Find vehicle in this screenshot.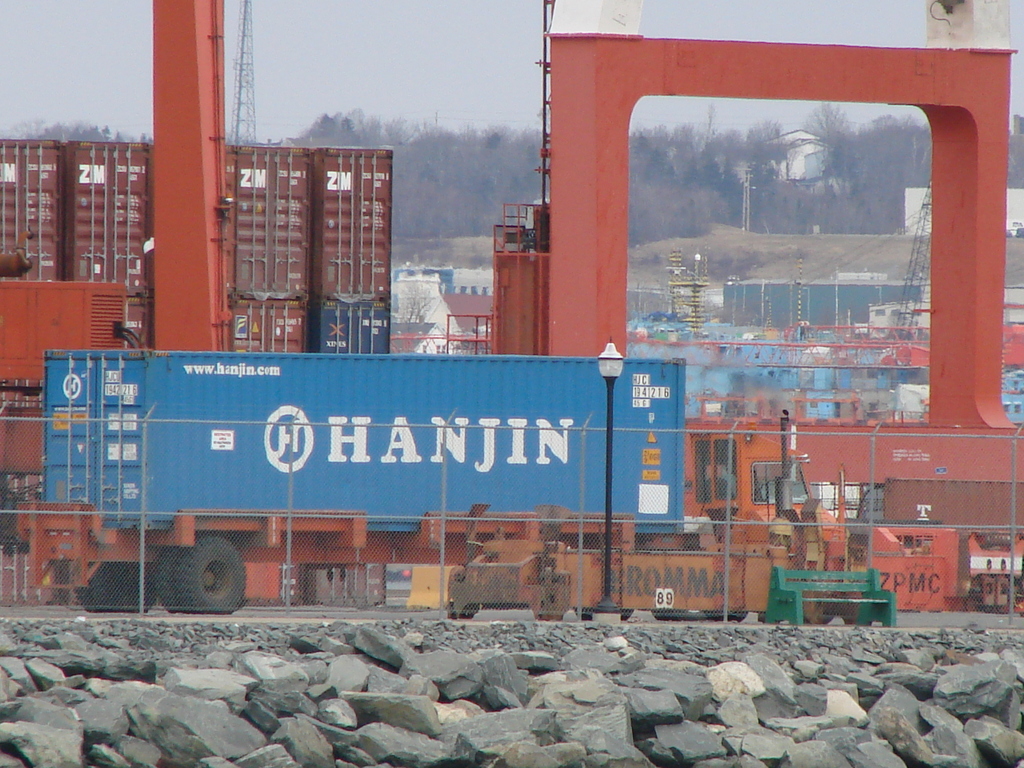
The bounding box for vehicle is bbox=(47, 317, 704, 616).
